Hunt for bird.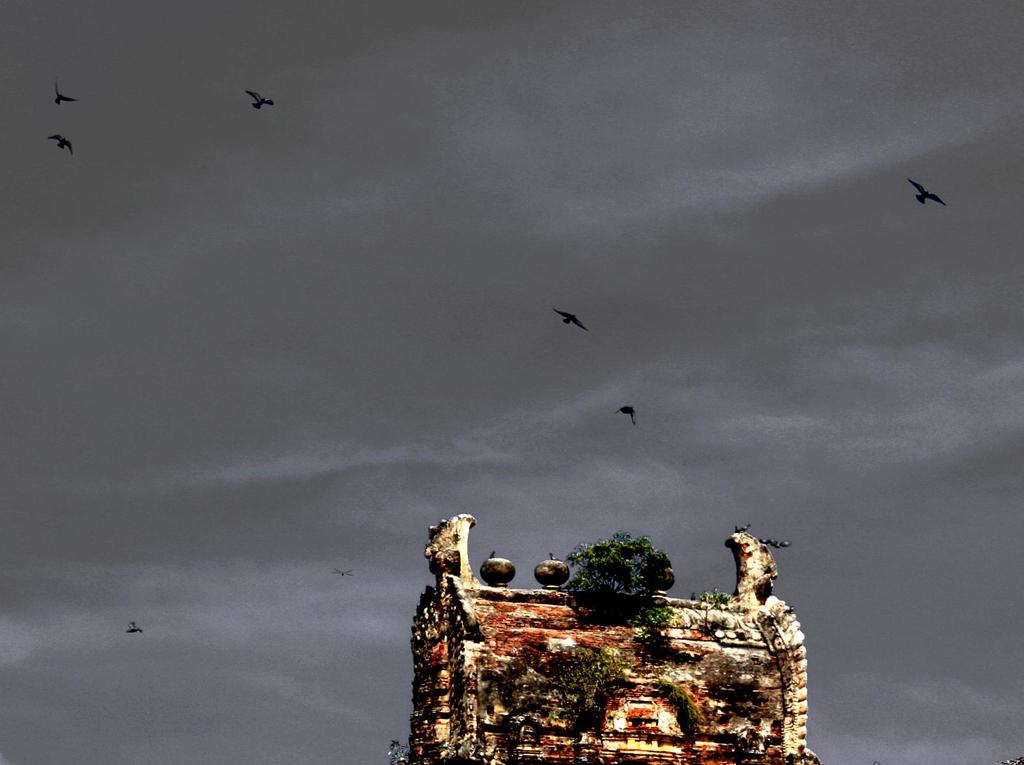
Hunted down at bbox=(56, 71, 77, 107).
